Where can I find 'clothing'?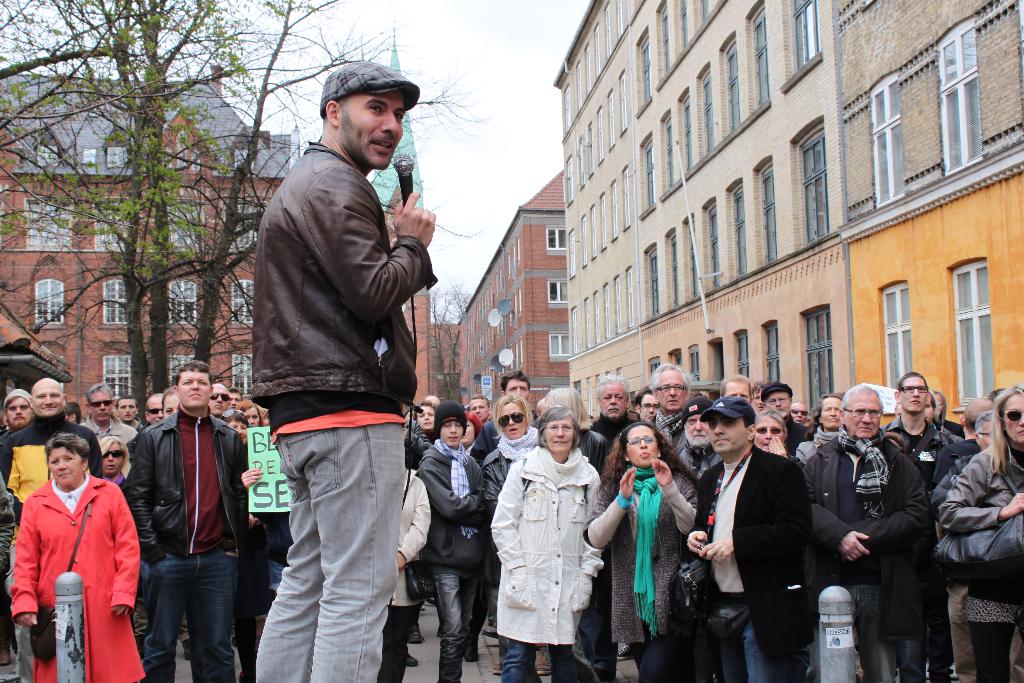
You can find it at x1=806, y1=438, x2=931, y2=679.
